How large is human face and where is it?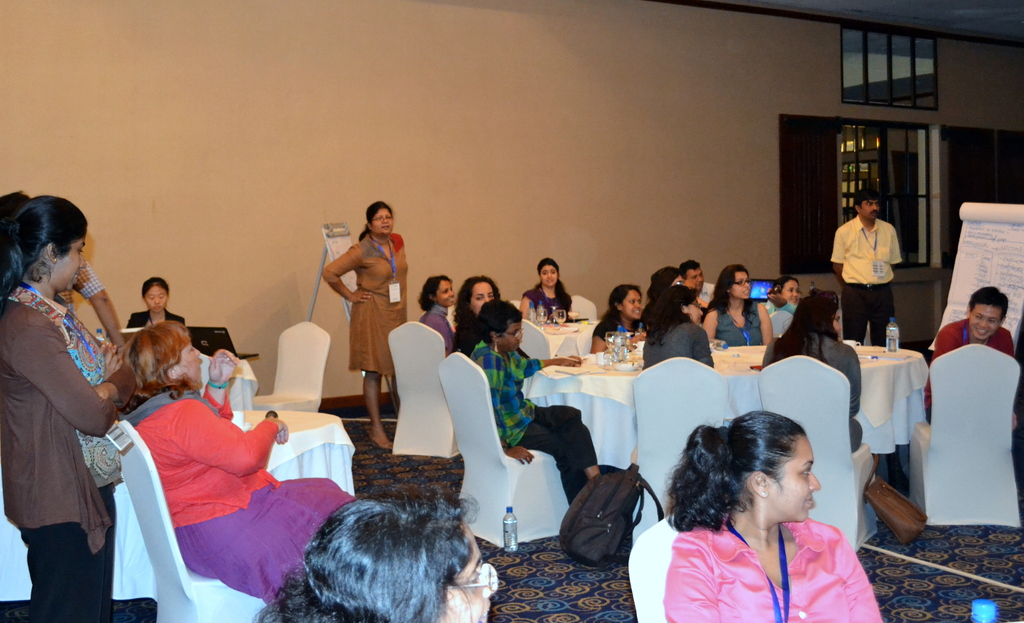
Bounding box: detection(733, 269, 748, 298).
